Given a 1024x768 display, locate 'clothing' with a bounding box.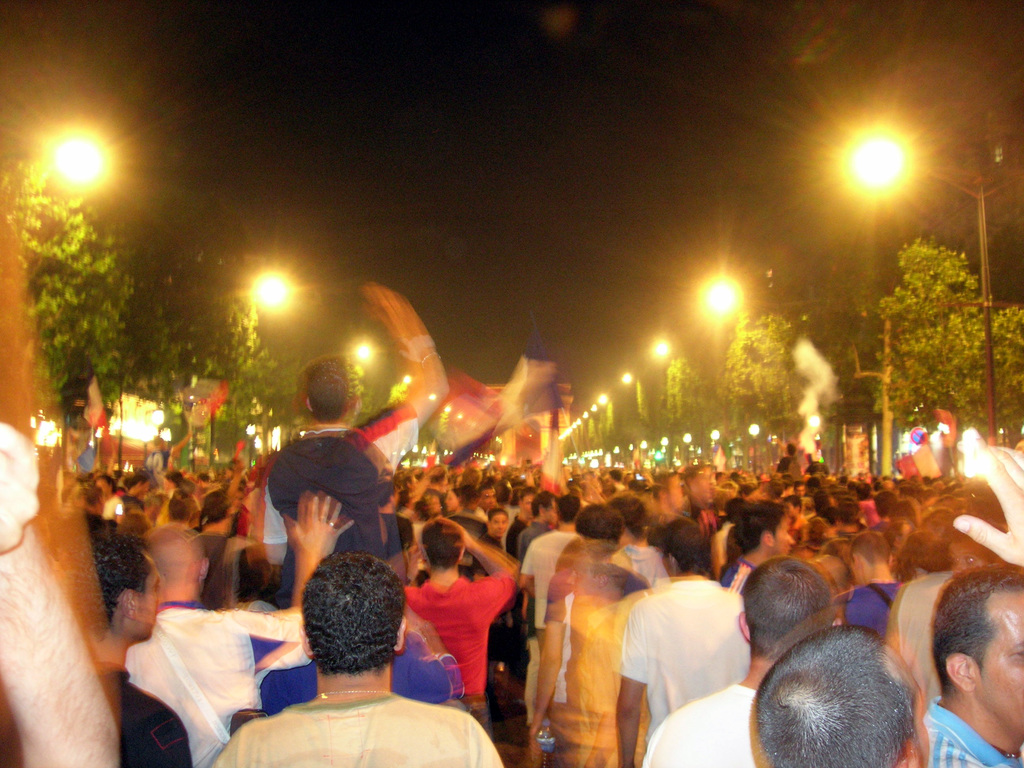
Located: x1=636 y1=684 x2=756 y2=767.
